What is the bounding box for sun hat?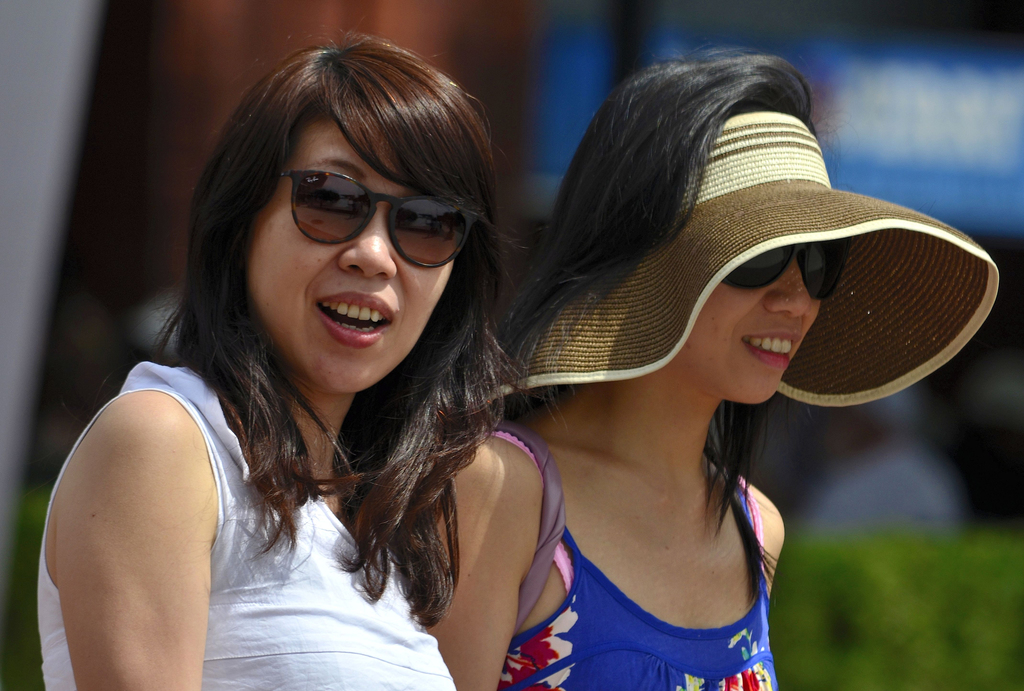
box=[477, 107, 1001, 408].
